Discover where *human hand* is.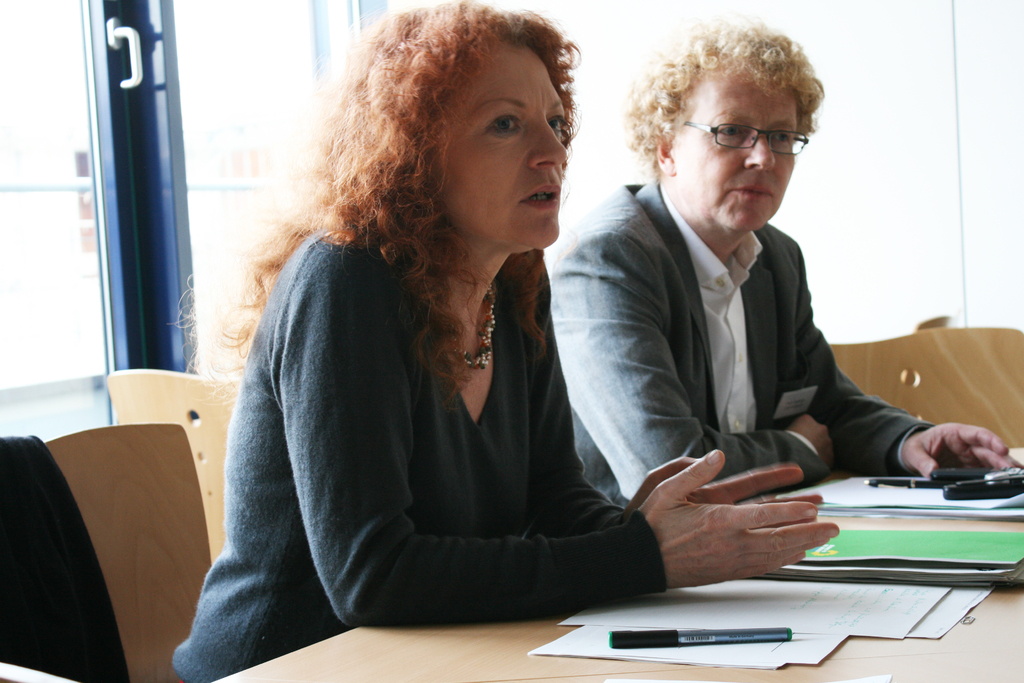
Discovered at <region>902, 422, 1021, 477</region>.
